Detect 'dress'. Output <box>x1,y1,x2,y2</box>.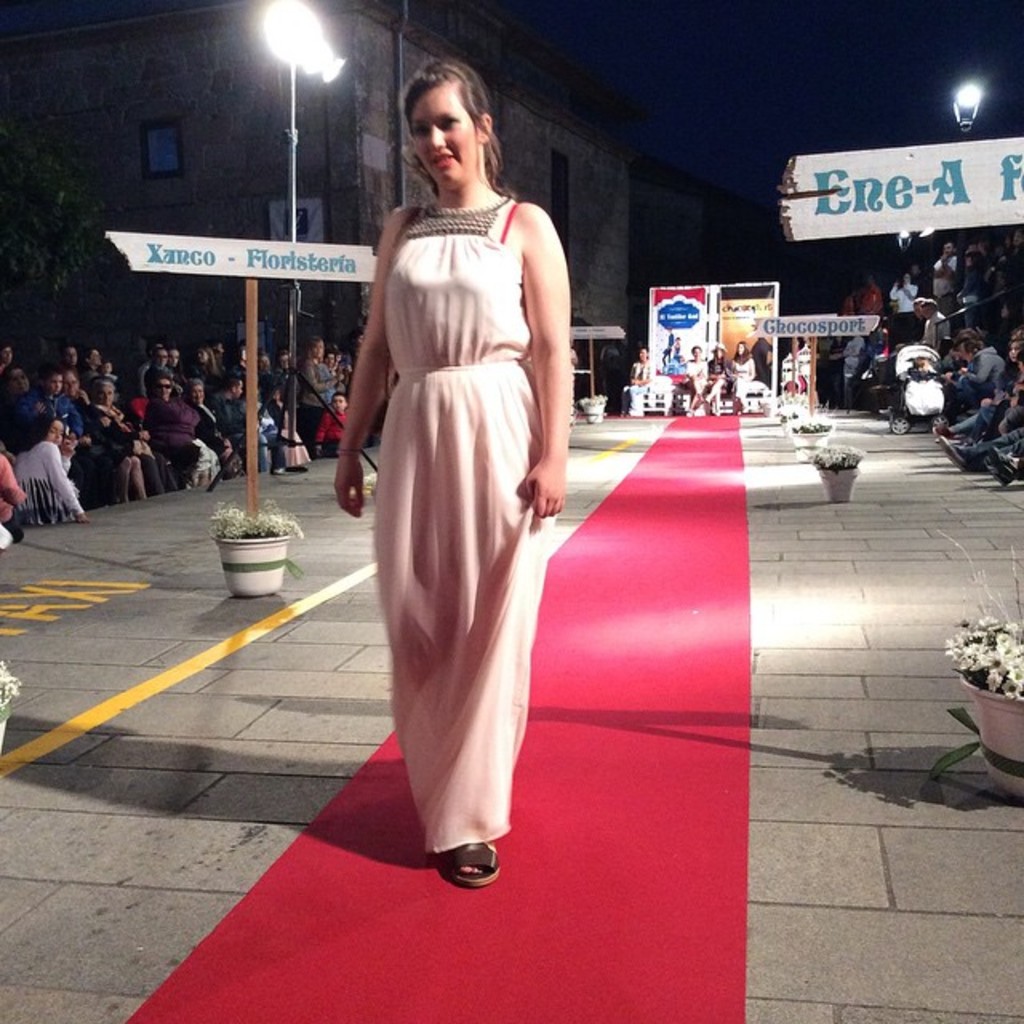
<box>267,398,307,466</box>.
